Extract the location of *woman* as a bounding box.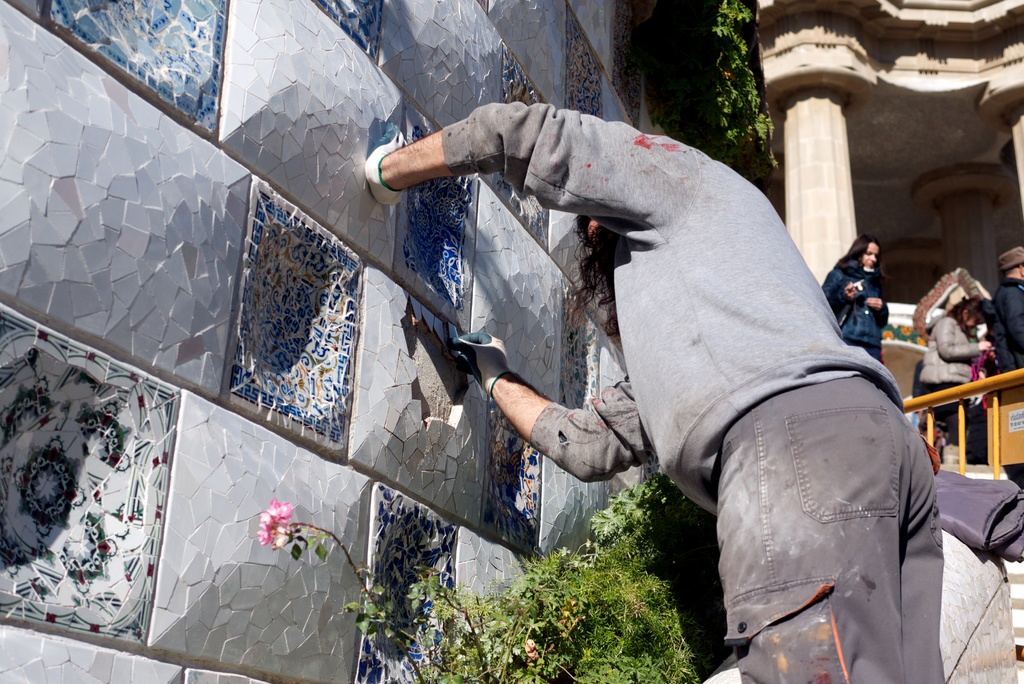
(left=816, top=231, right=891, bottom=354).
